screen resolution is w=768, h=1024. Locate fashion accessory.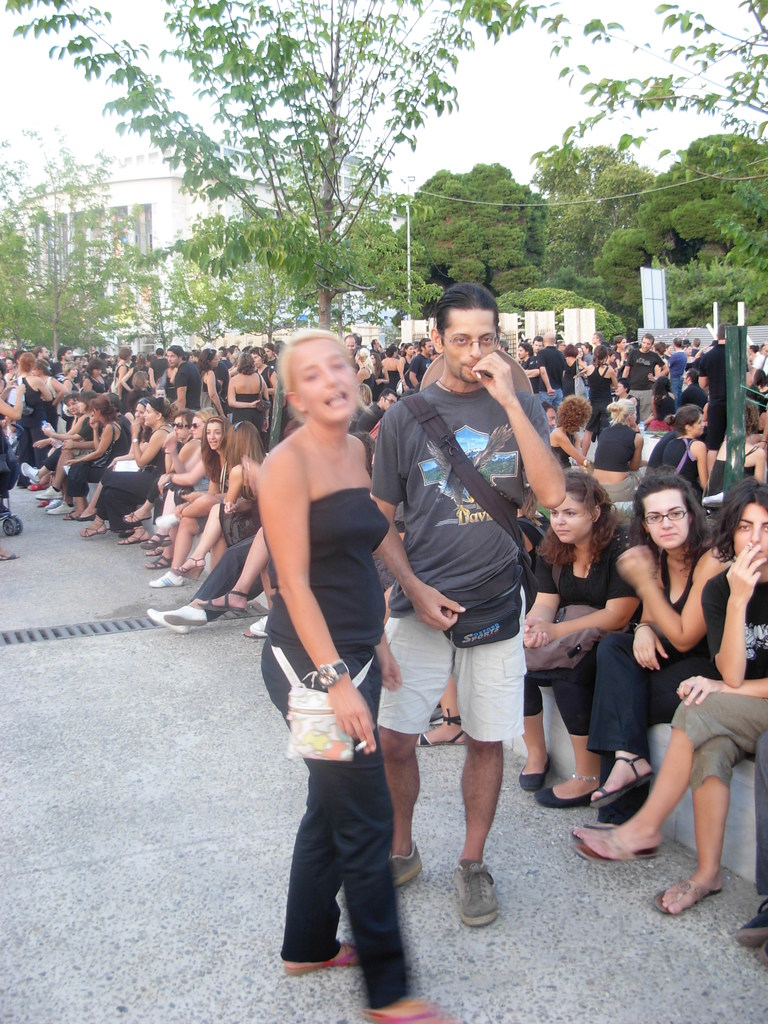
<bbox>436, 588, 520, 652</bbox>.
